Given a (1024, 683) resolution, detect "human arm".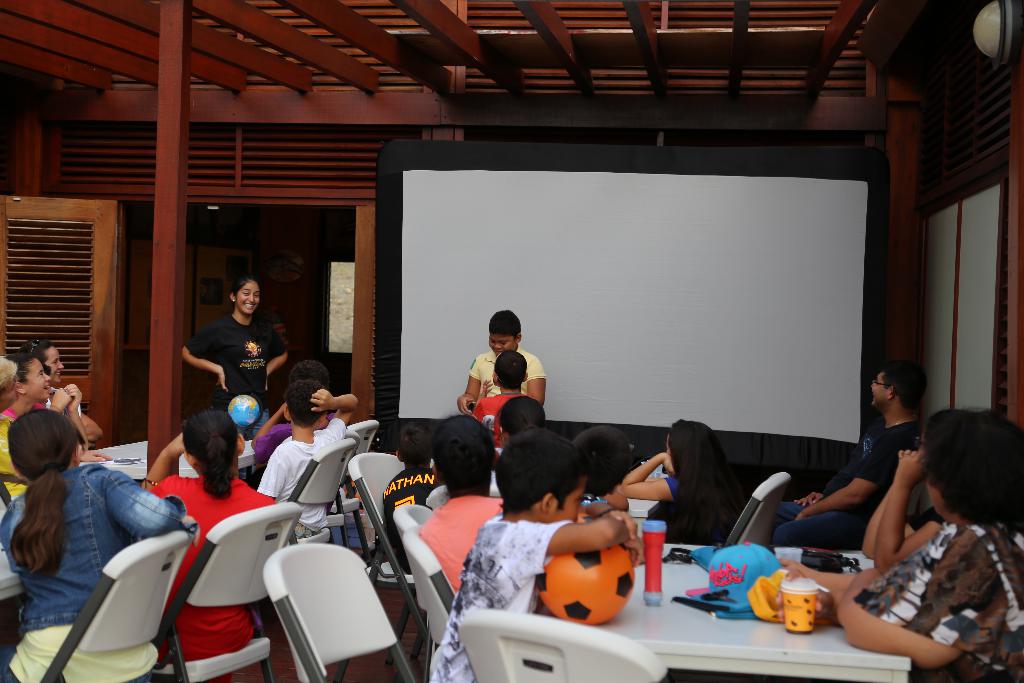
(305,393,364,441).
